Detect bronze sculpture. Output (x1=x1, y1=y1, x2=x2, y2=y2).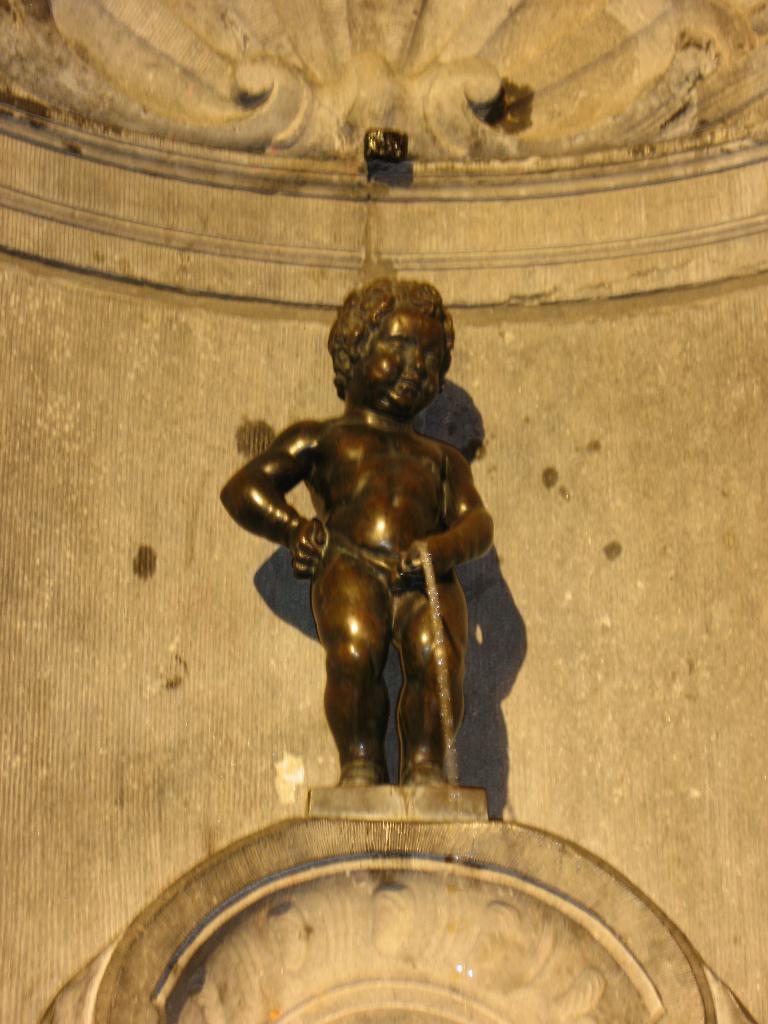
(x1=227, y1=268, x2=495, y2=804).
